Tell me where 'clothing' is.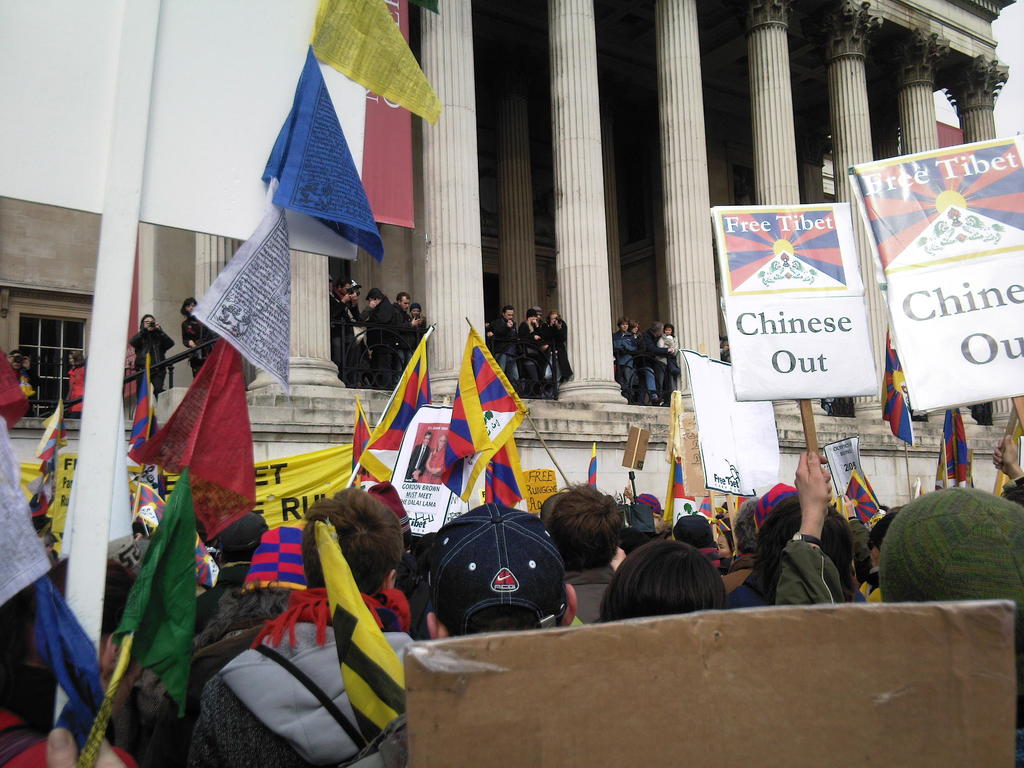
'clothing' is at box(65, 363, 82, 419).
